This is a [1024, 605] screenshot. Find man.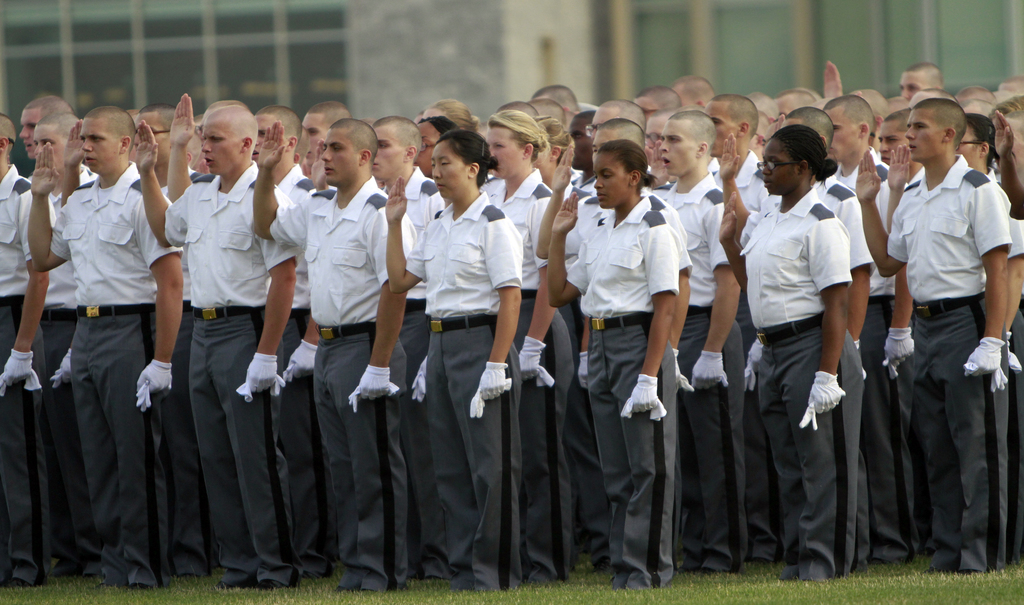
Bounding box: bbox(874, 75, 1016, 577).
